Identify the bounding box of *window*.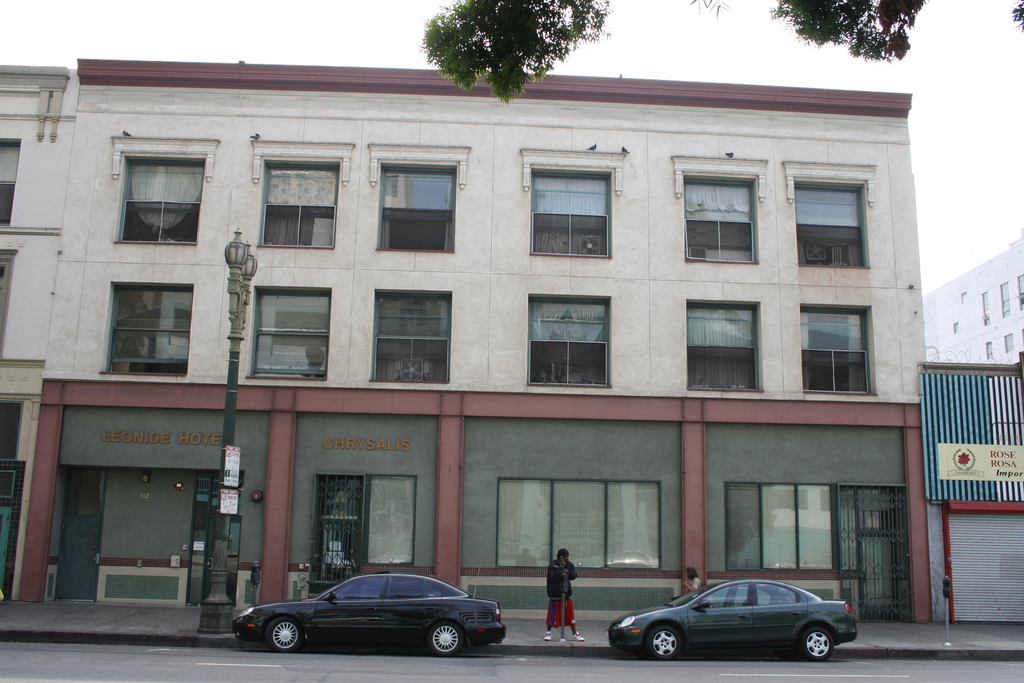
524/288/615/393.
